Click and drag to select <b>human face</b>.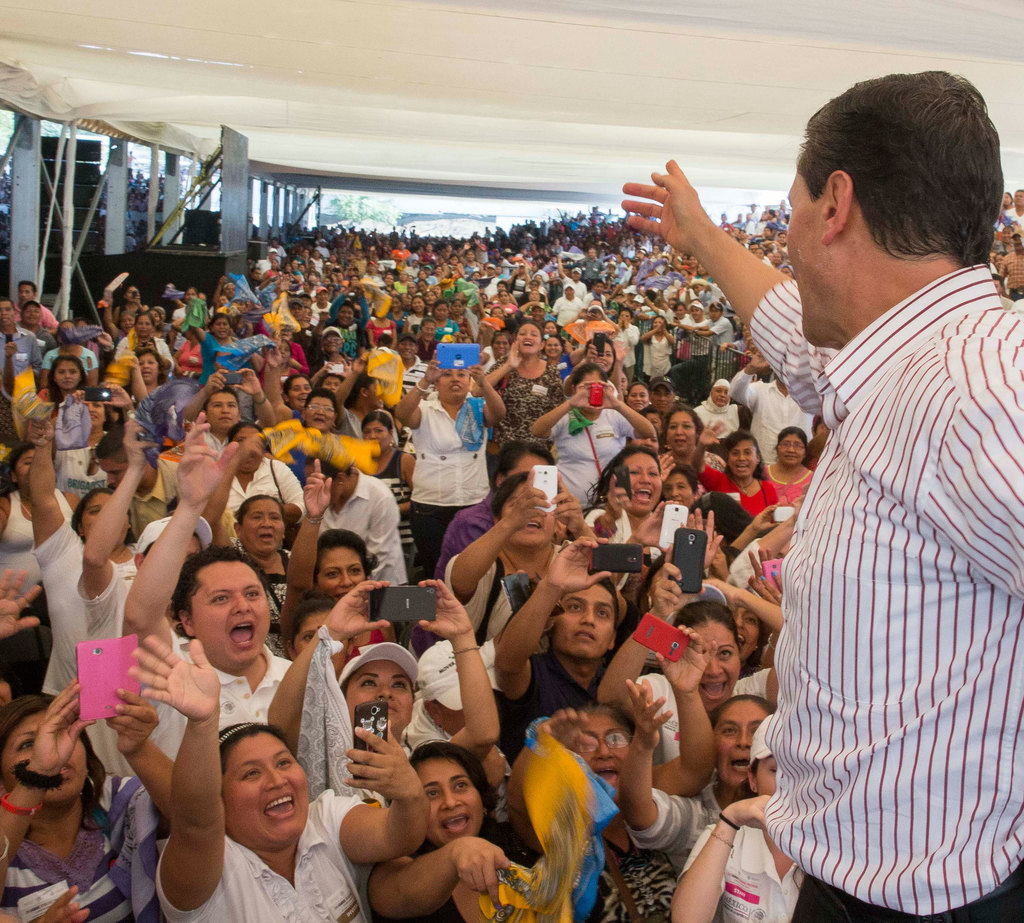
Selection: (left=223, top=731, right=312, bottom=849).
